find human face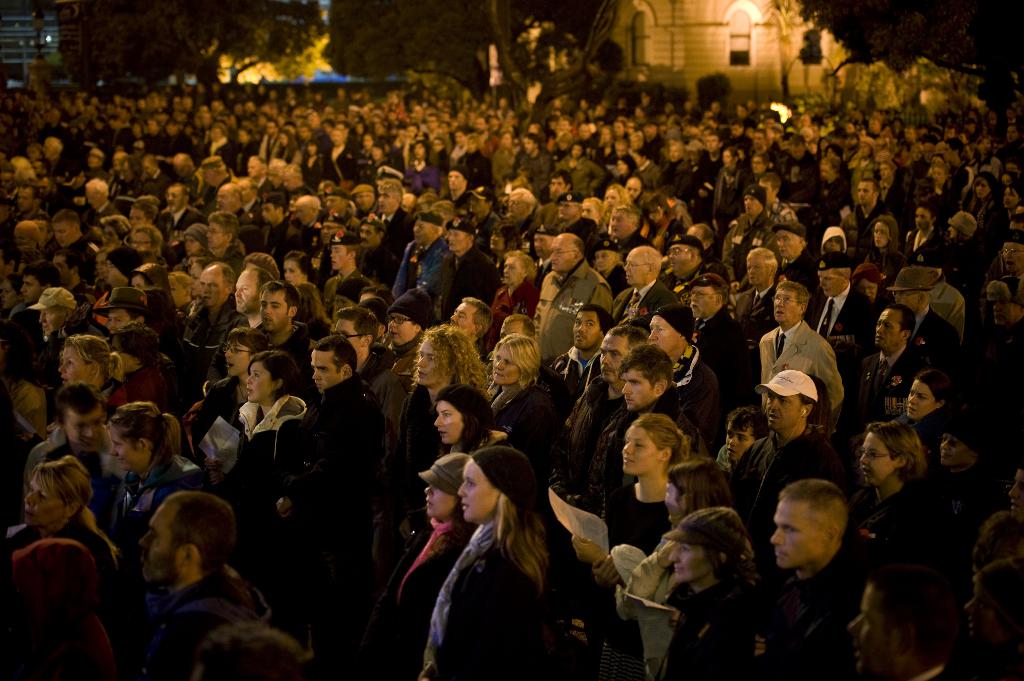
rect(53, 224, 70, 246)
